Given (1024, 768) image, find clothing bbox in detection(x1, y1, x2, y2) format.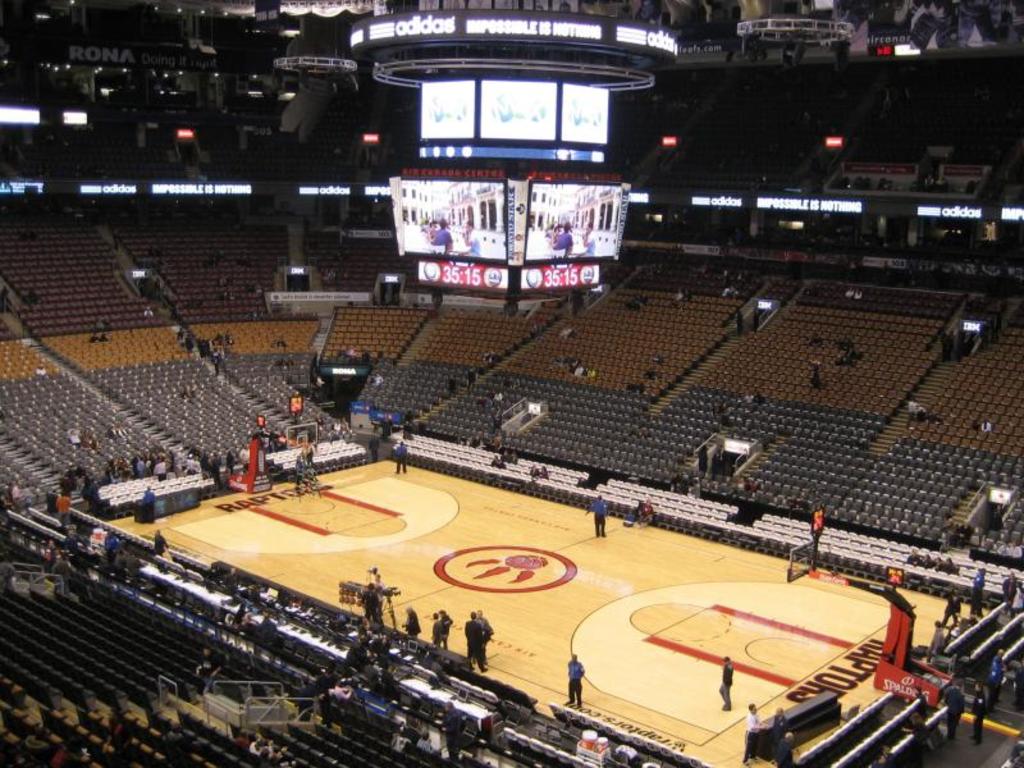
detection(947, 596, 956, 622).
